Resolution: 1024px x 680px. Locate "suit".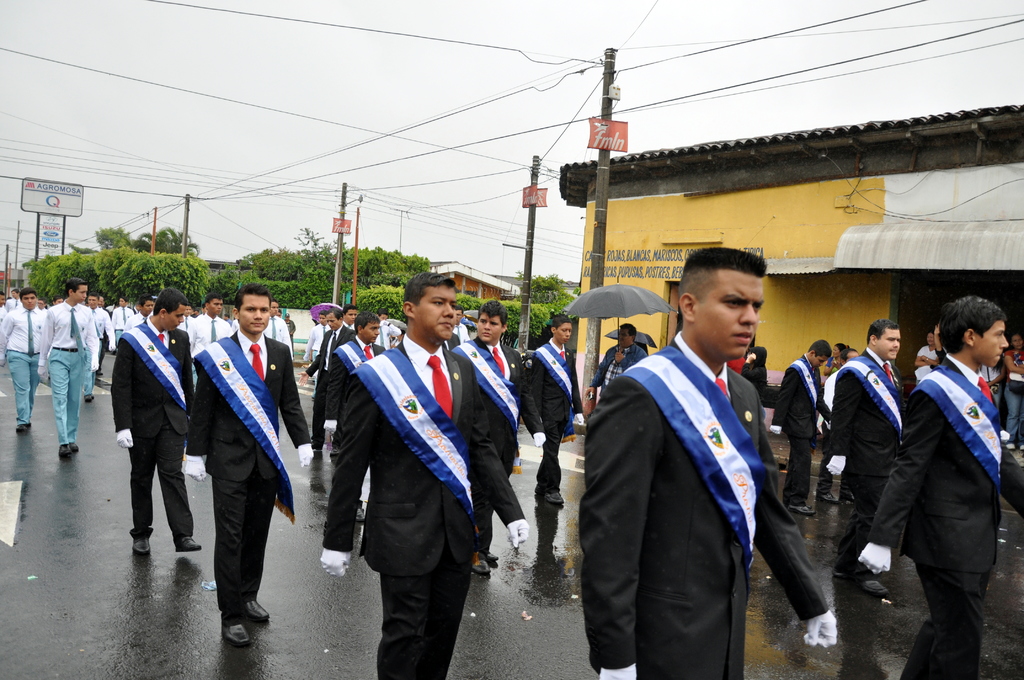
318,335,386,454.
